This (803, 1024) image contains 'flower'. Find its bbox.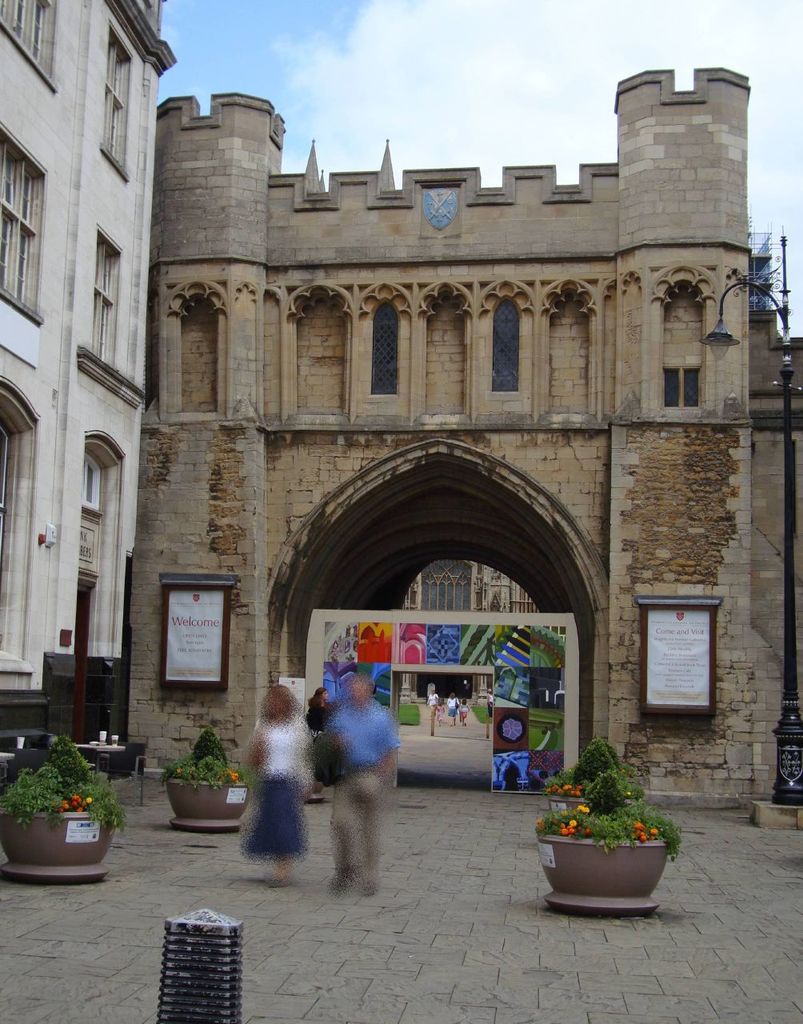
select_region(540, 824, 547, 831).
